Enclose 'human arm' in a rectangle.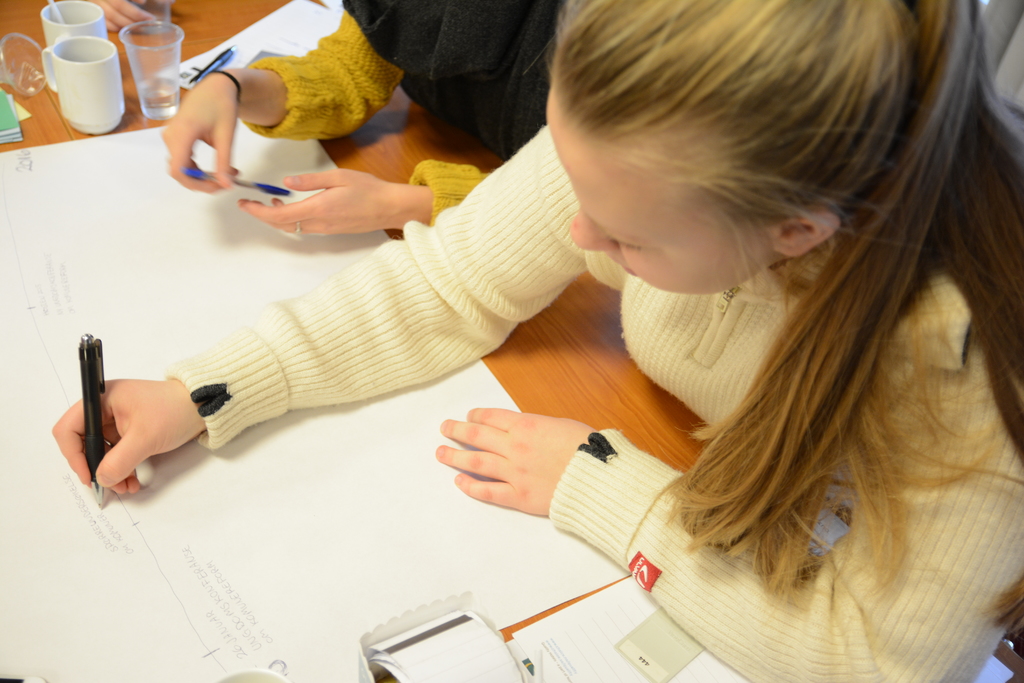
bbox=[439, 304, 1023, 682].
